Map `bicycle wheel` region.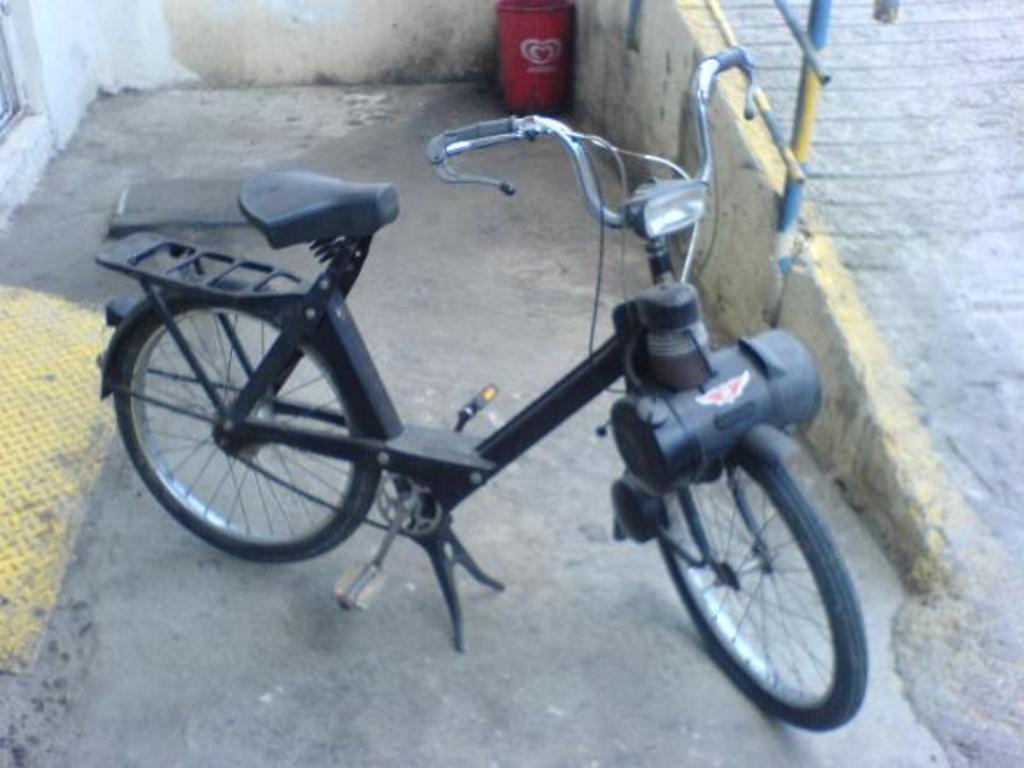
Mapped to bbox=(108, 297, 386, 566).
